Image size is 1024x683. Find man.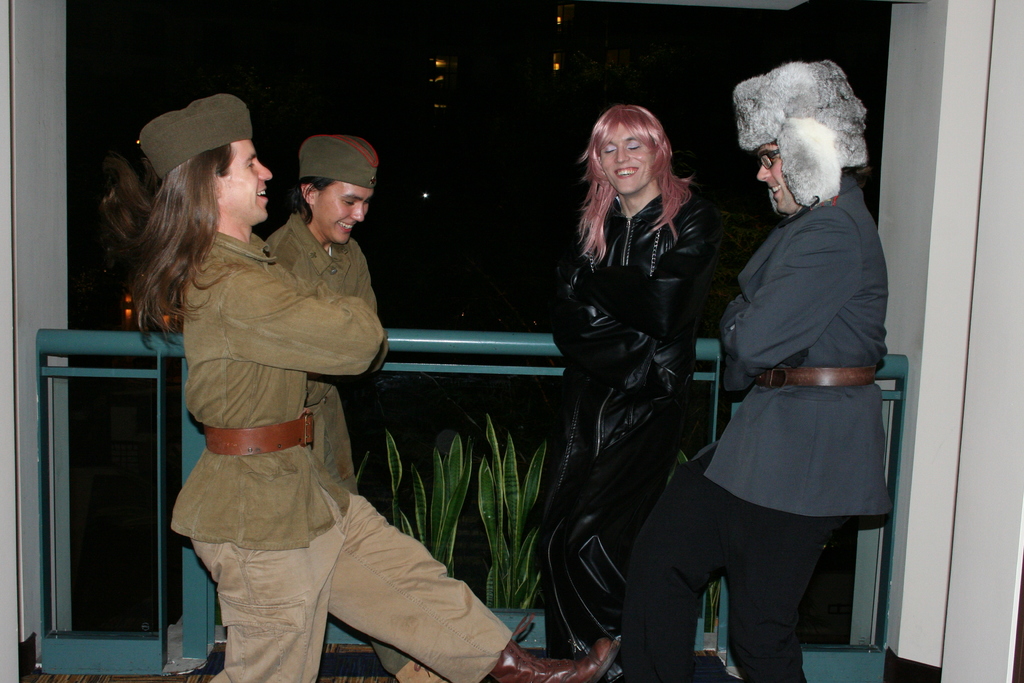
627/63/895/682.
